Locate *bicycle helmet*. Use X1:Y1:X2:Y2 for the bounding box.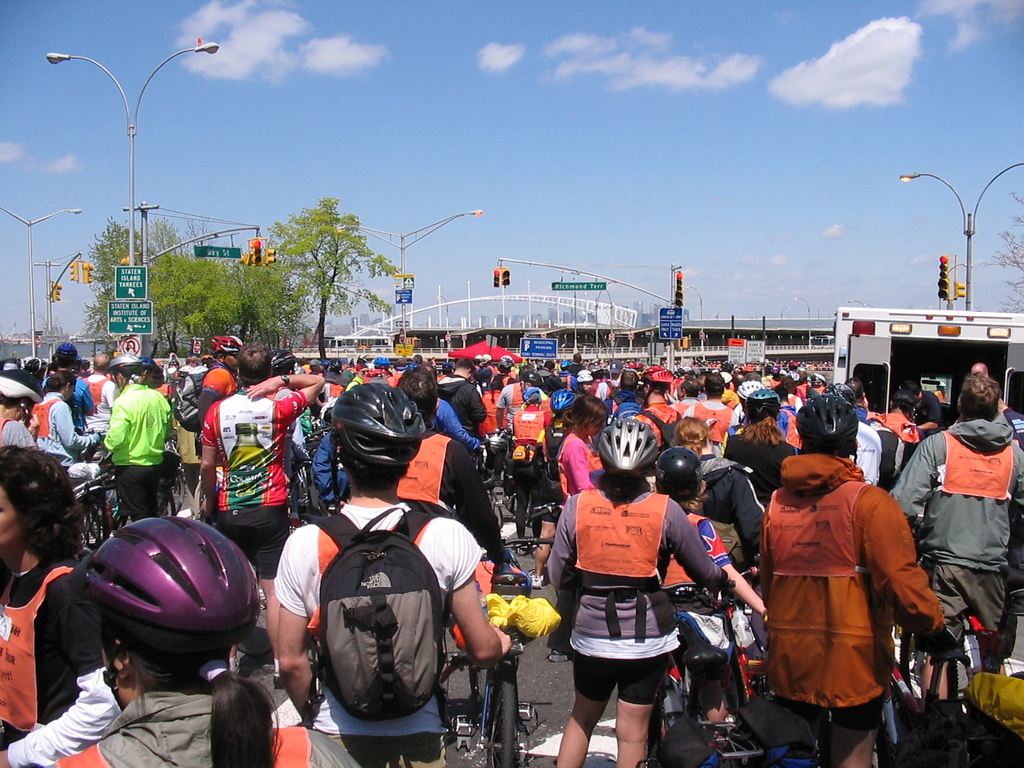
654:447:700:502.
